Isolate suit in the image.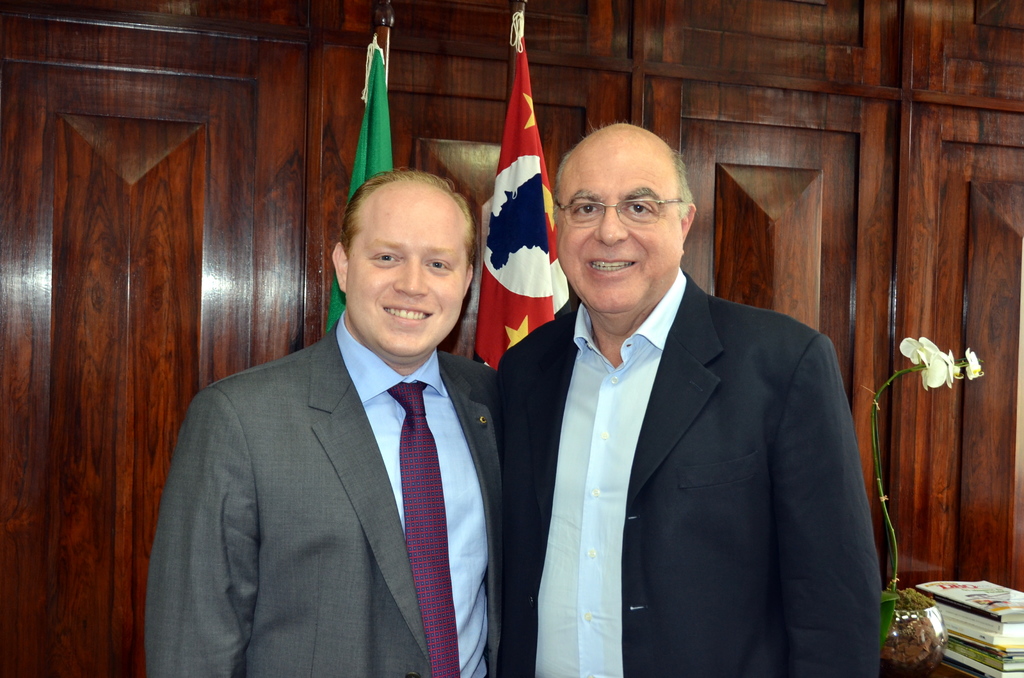
Isolated region: 143, 310, 504, 677.
